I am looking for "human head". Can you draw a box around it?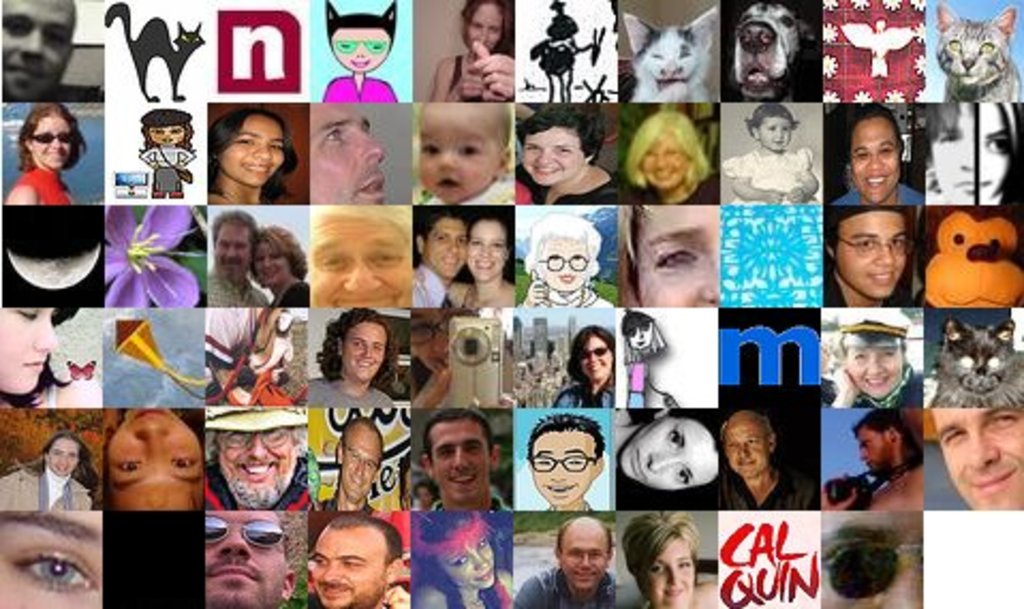
Sure, the bounding box is bbox=(419, 98, 515, 203).
